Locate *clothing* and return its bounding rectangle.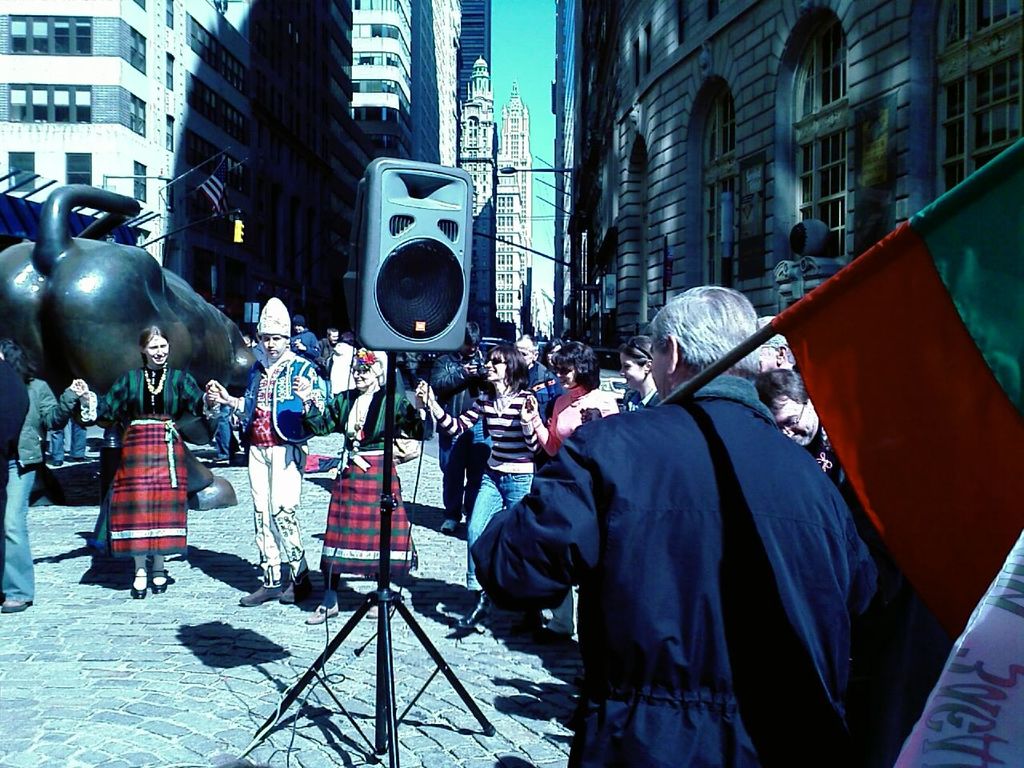
box=[0, 378, 79, 602].
